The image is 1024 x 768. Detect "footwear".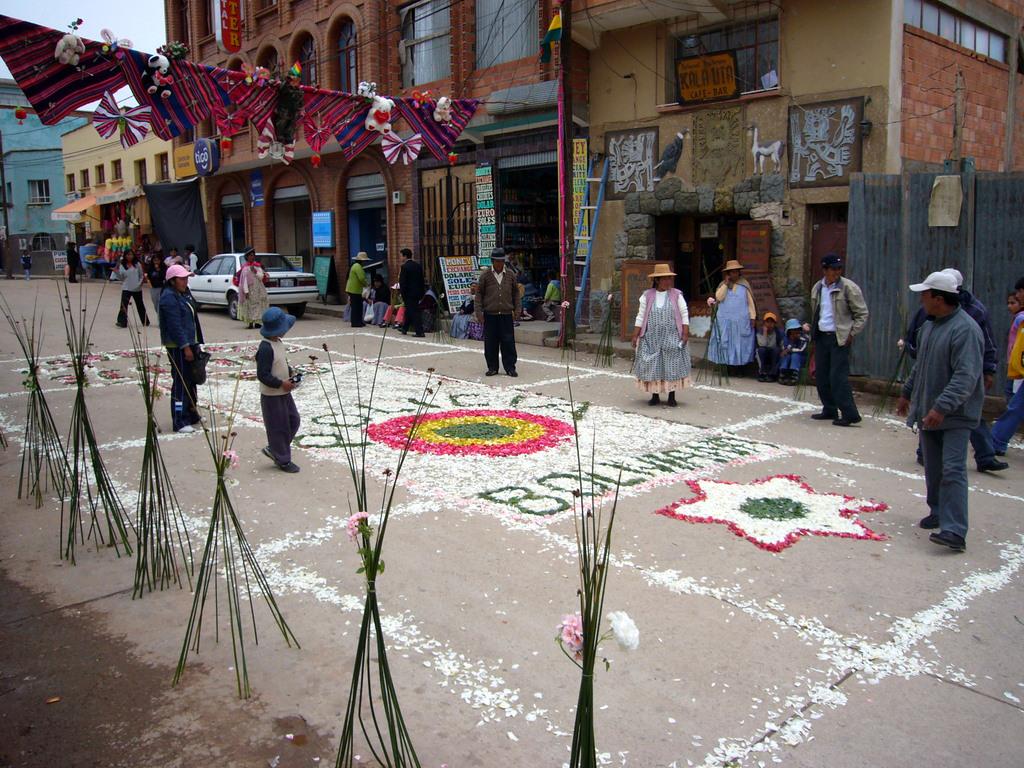
Detection: (266,441,274,458).
